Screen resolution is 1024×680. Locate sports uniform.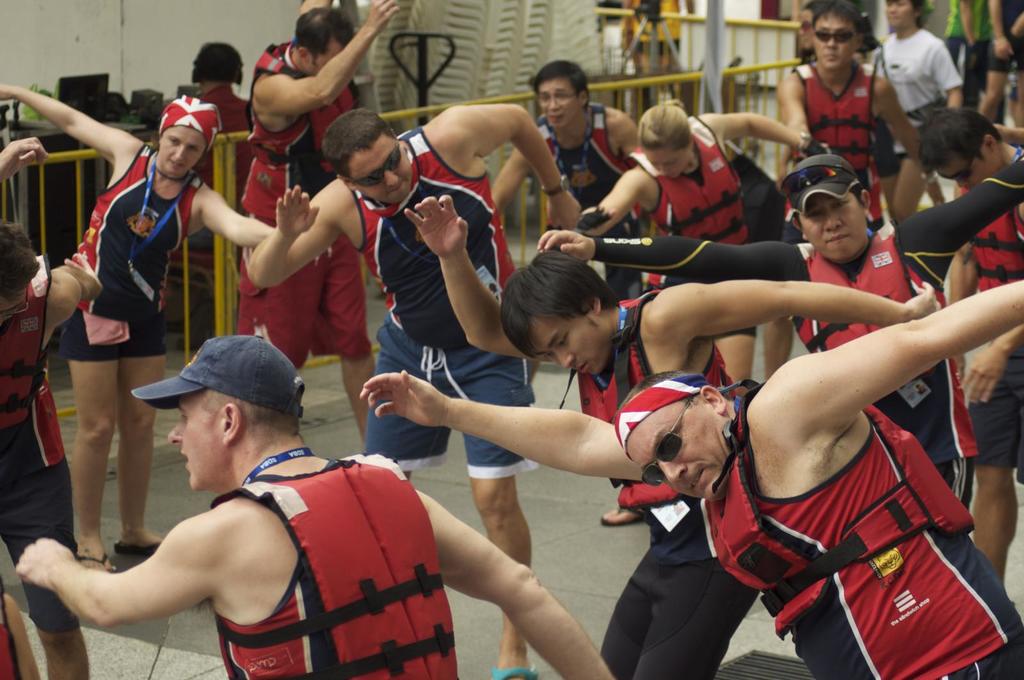
region(701, 373, 1023, 679).
